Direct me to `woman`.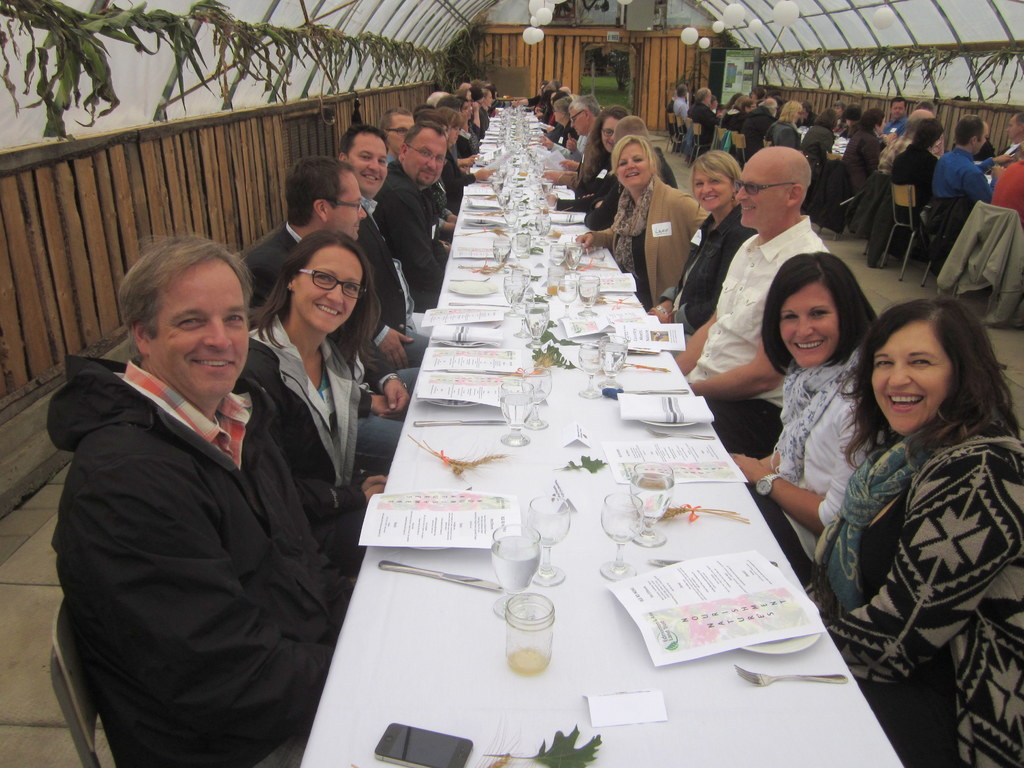
Direction: (548, 104, 629, 212).
